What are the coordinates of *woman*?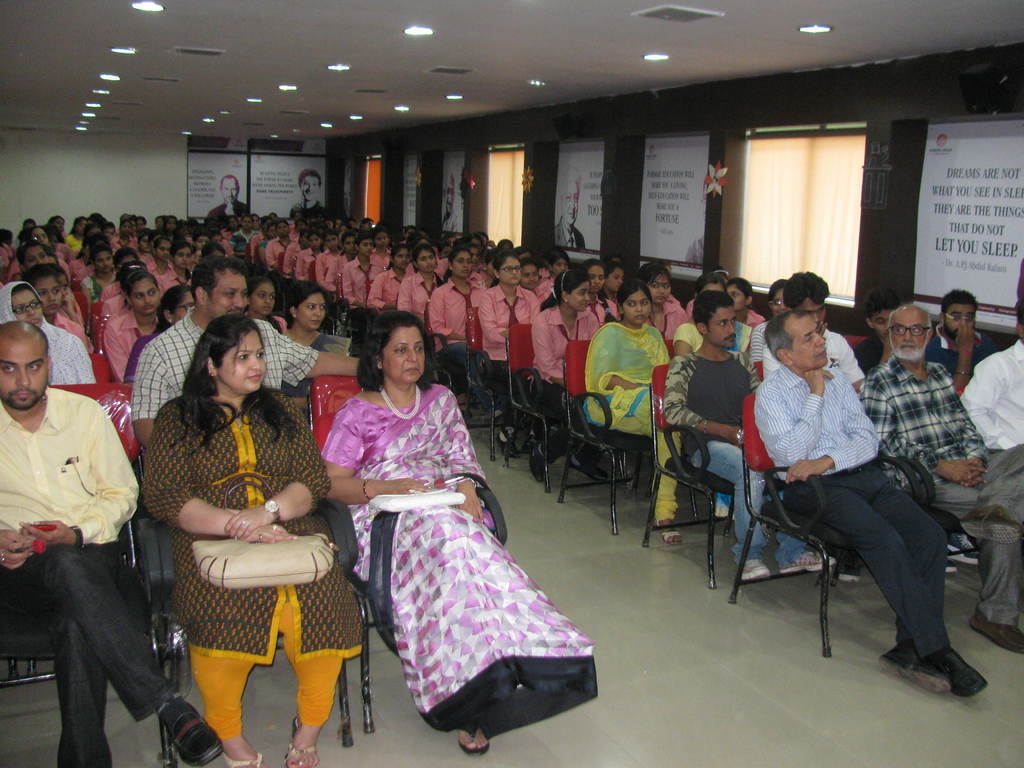
67:234:102:270.
